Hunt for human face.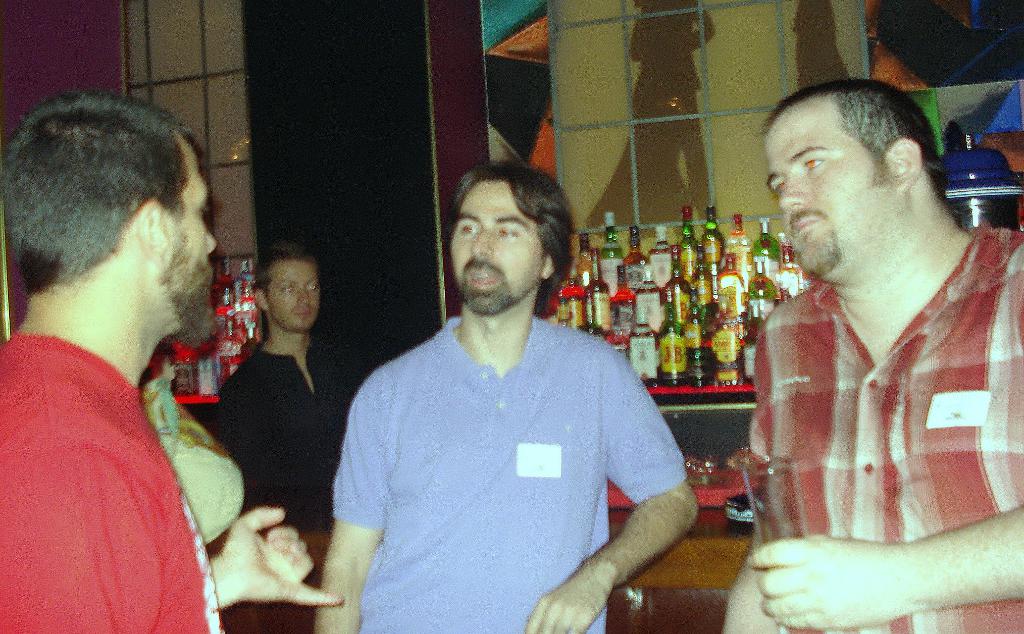
Hunted down at 767,97,893,275.
